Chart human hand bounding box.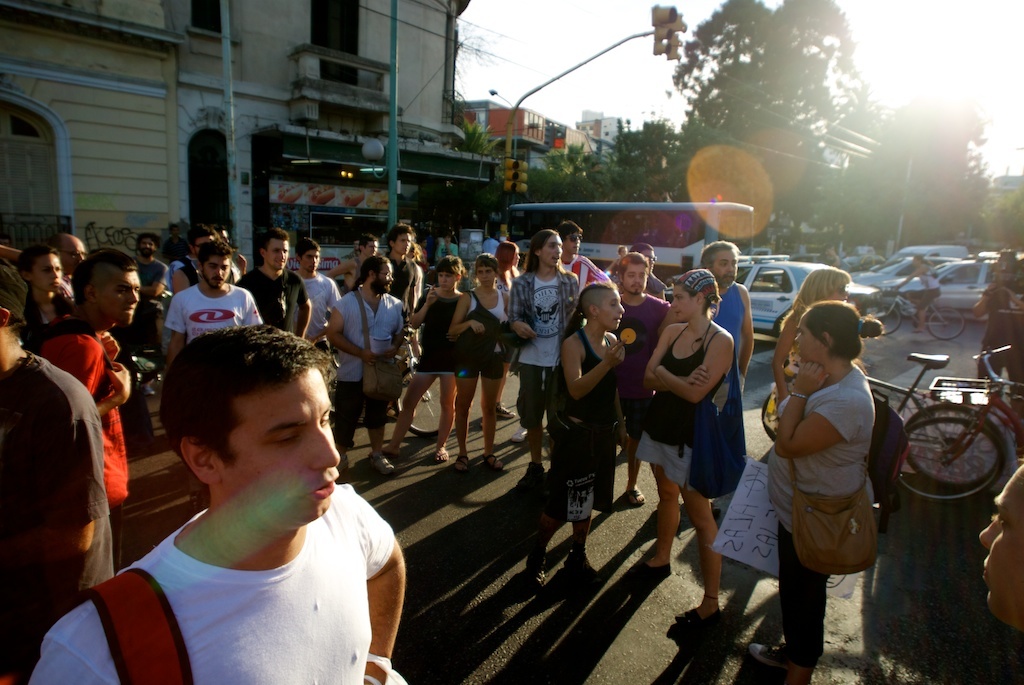
Charted: locate(384, 343, 401, 360).
